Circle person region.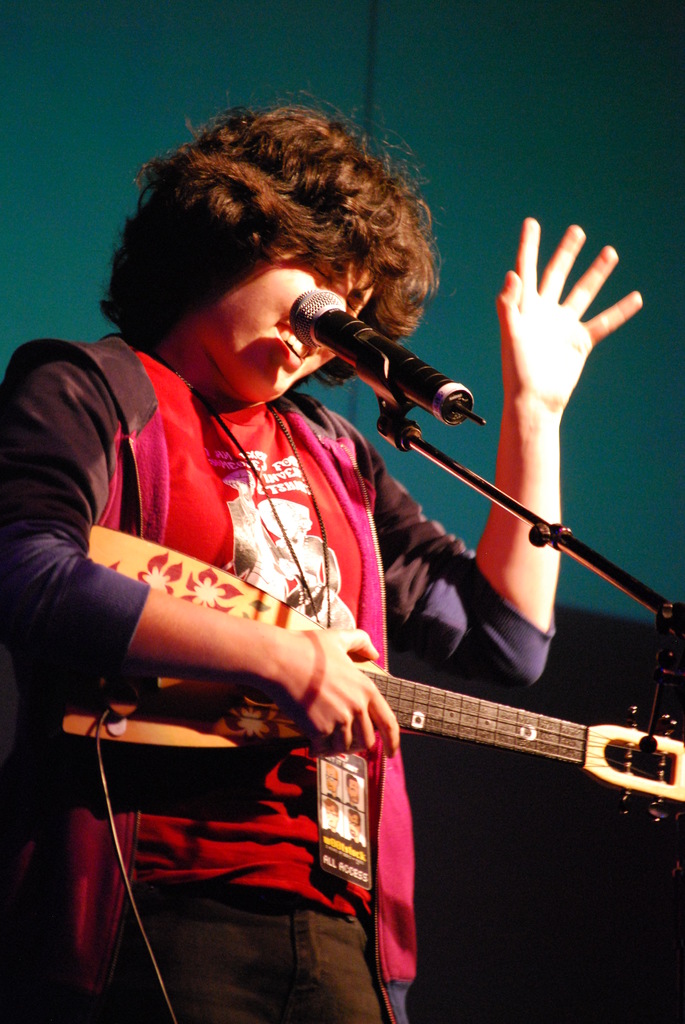
Region: crop(0, 94, 645, 1023).
